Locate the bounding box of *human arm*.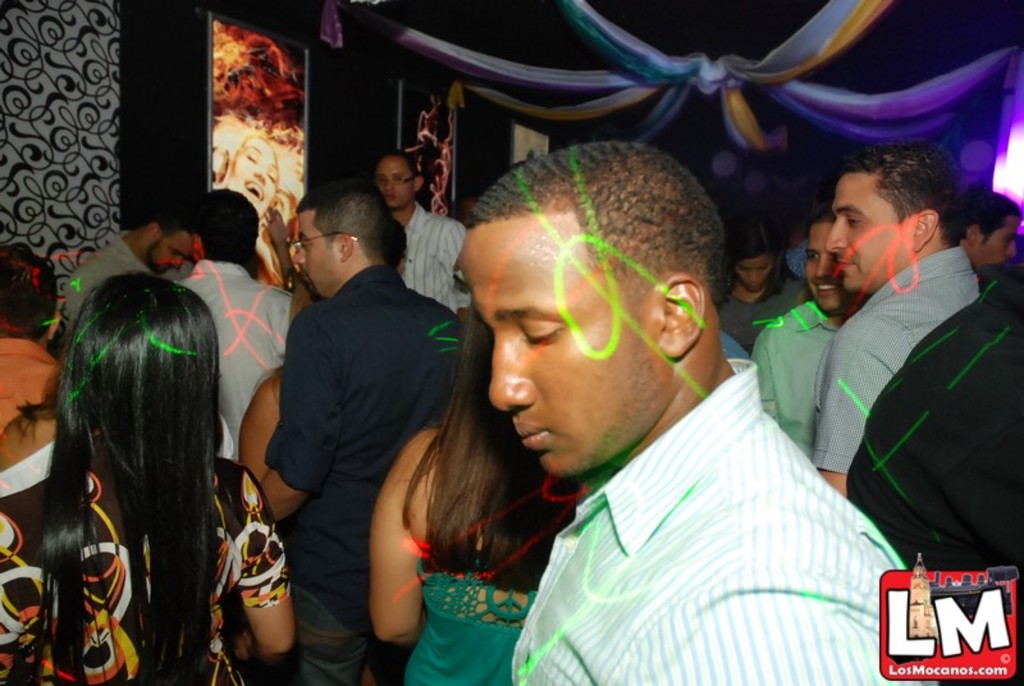
Bounding box: locate(349, 431, 435, 650).
